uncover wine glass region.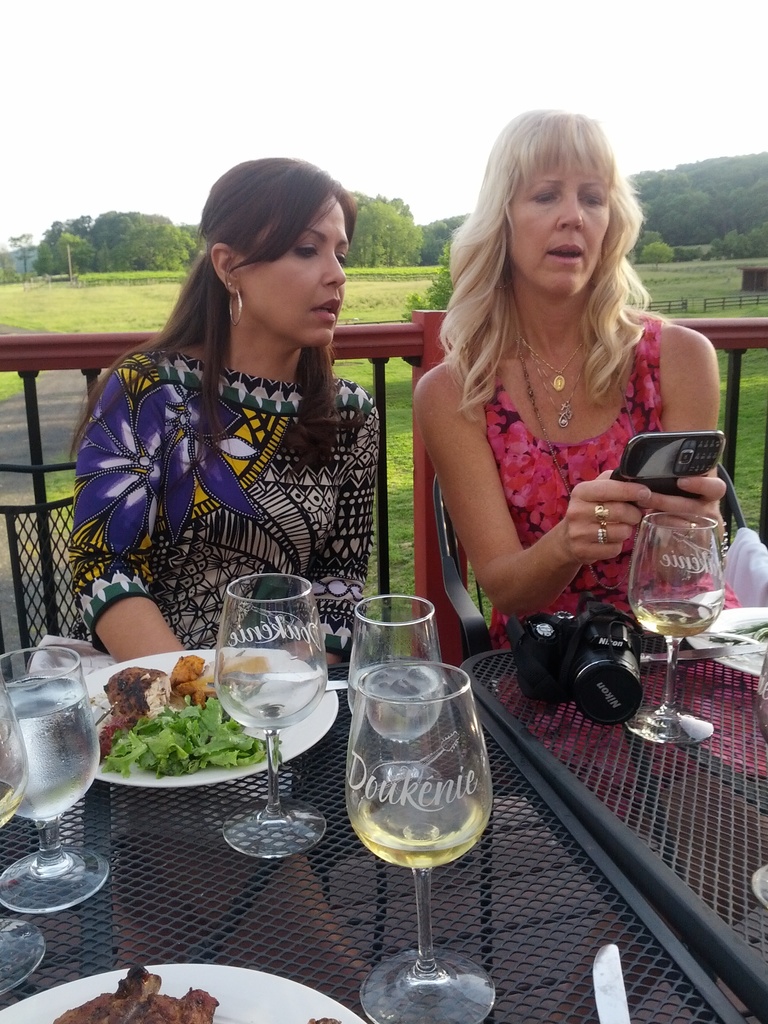
Uncovered: region(348, 596, 445, 792).
